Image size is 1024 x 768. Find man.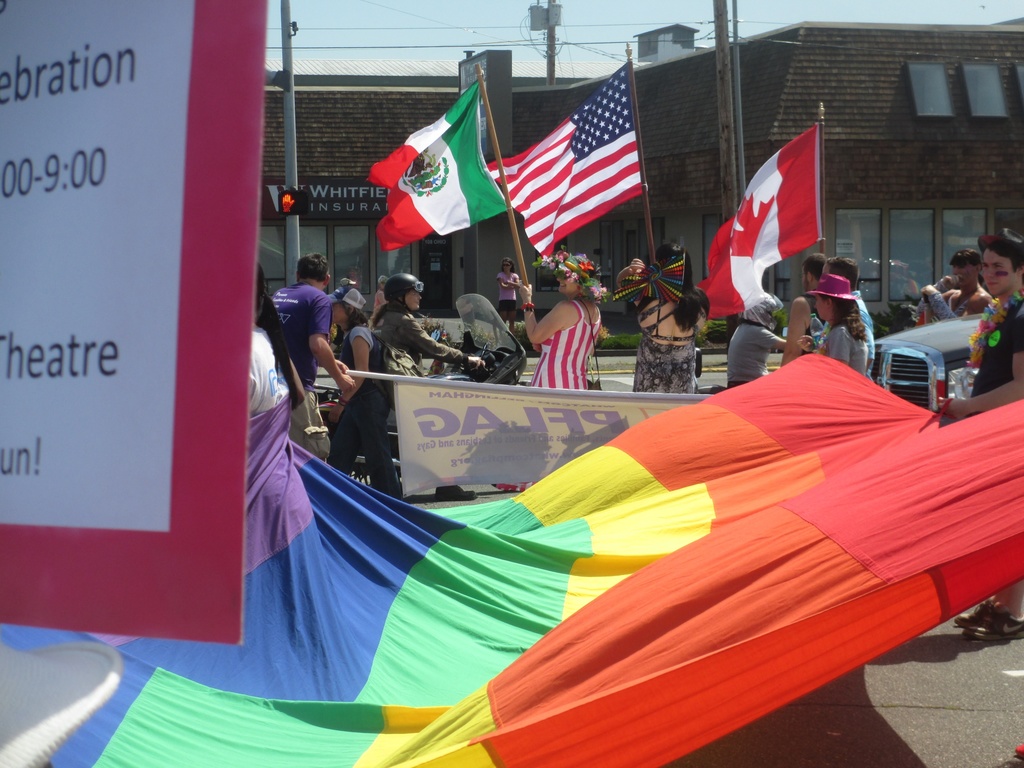
l=919, t=247, r=993, b=321.
